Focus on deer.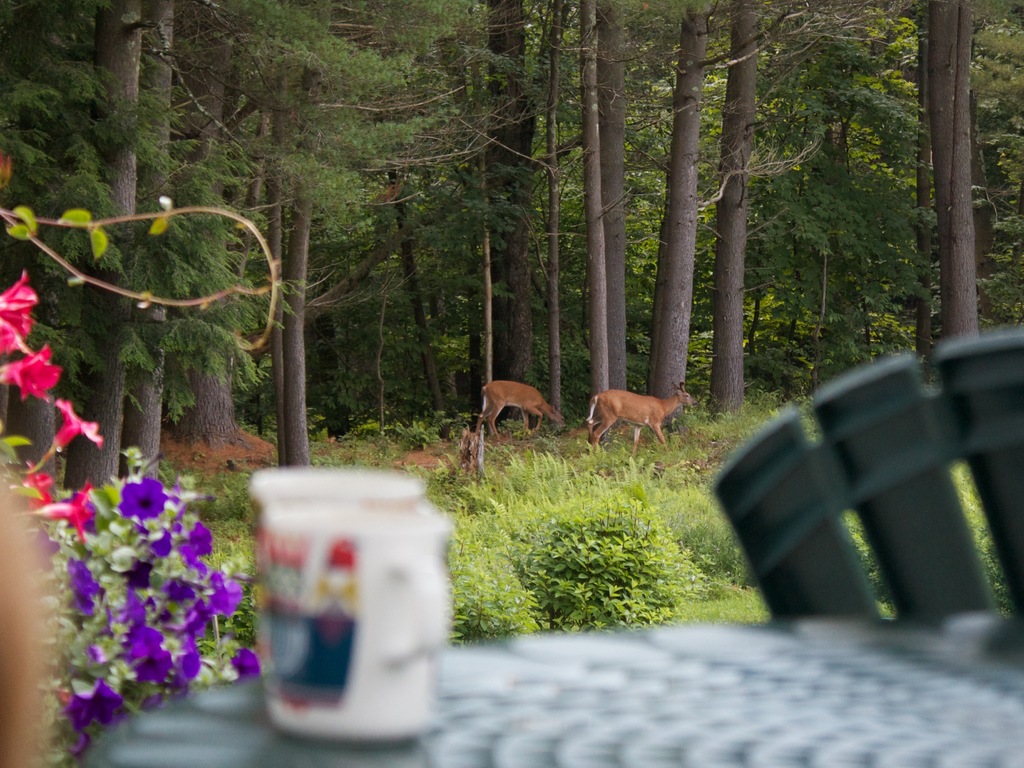
Focused at [472,384,565,436].
